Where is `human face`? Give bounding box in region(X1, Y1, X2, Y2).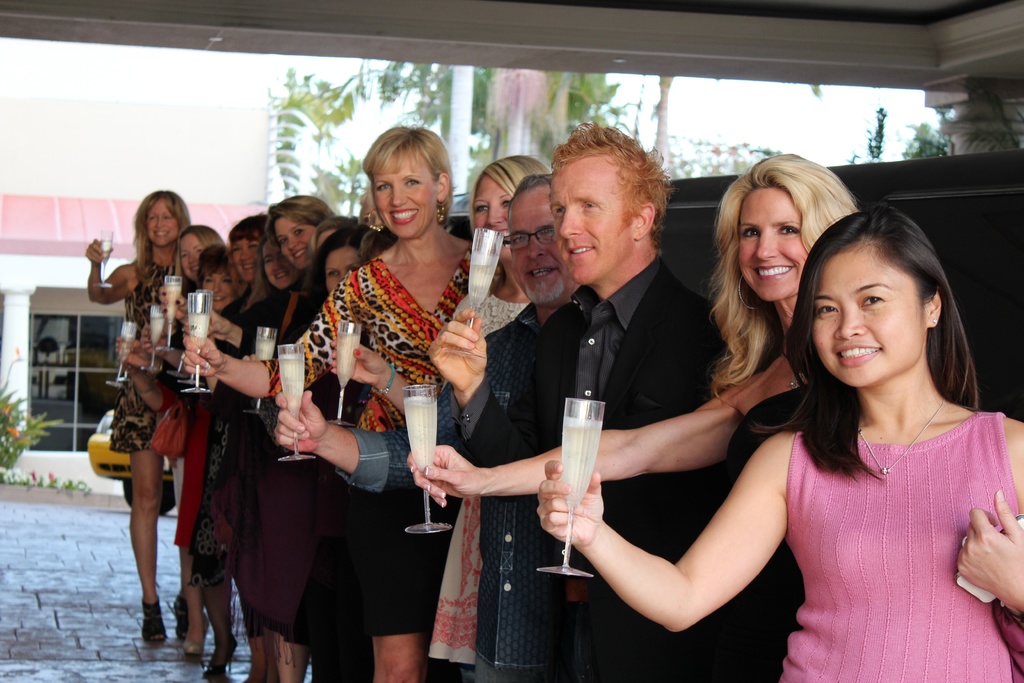
region(199, 267, 239, 318).
